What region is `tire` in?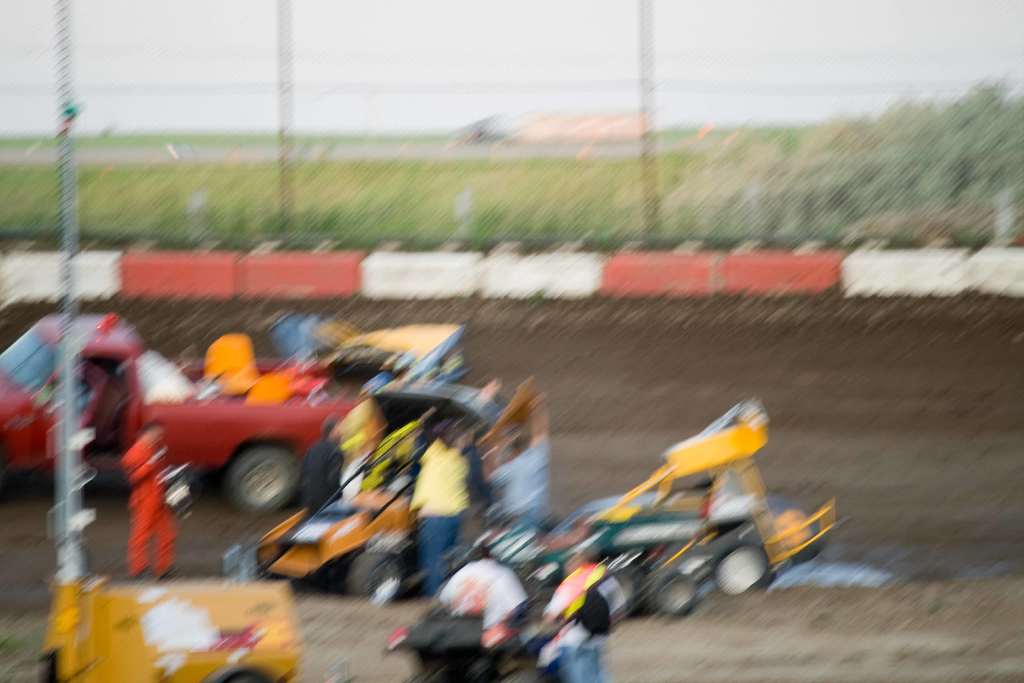
{"left": 350, "top": 550, "right": 401, "bottom": 605}.
